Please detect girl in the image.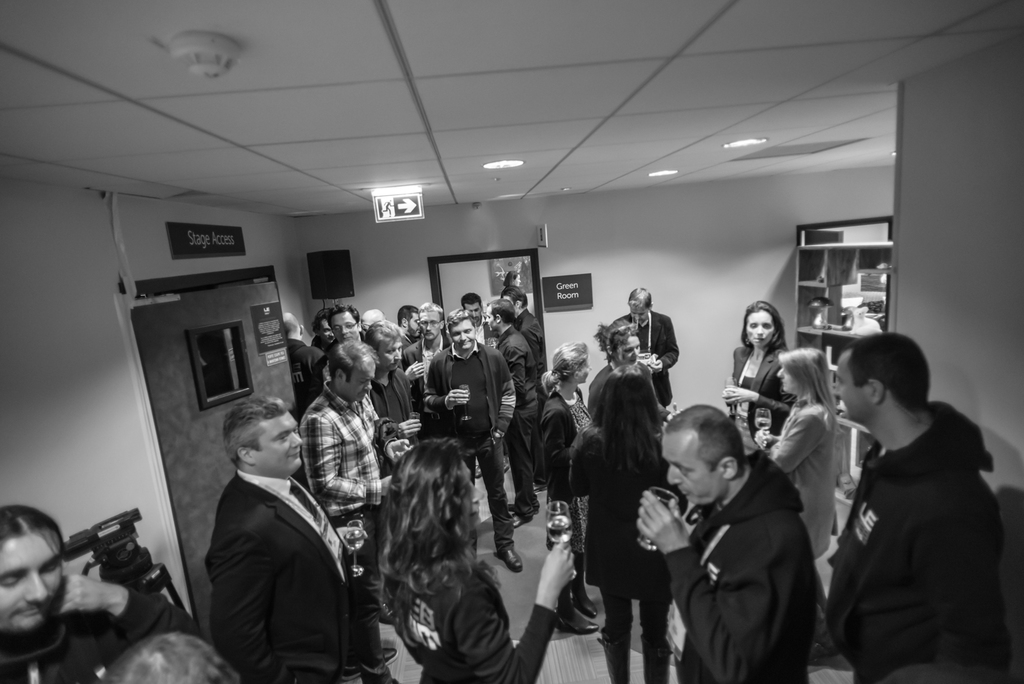
box(376, 434, 577, 683).
